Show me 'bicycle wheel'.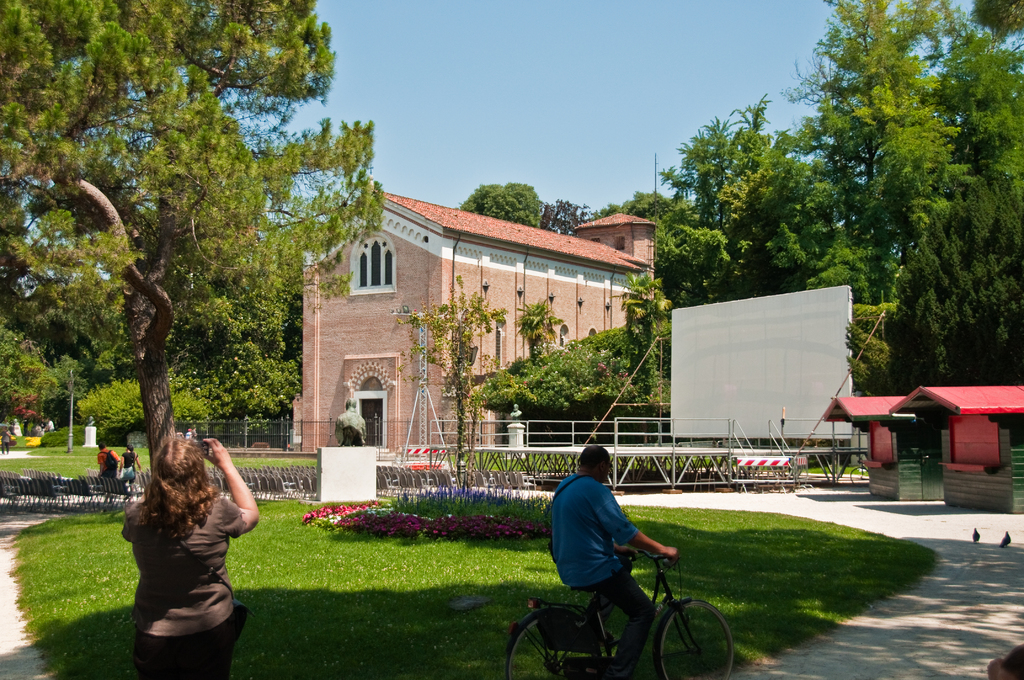
'bicycle wheel' is here: bbox=(504, 619, 602, 679).
